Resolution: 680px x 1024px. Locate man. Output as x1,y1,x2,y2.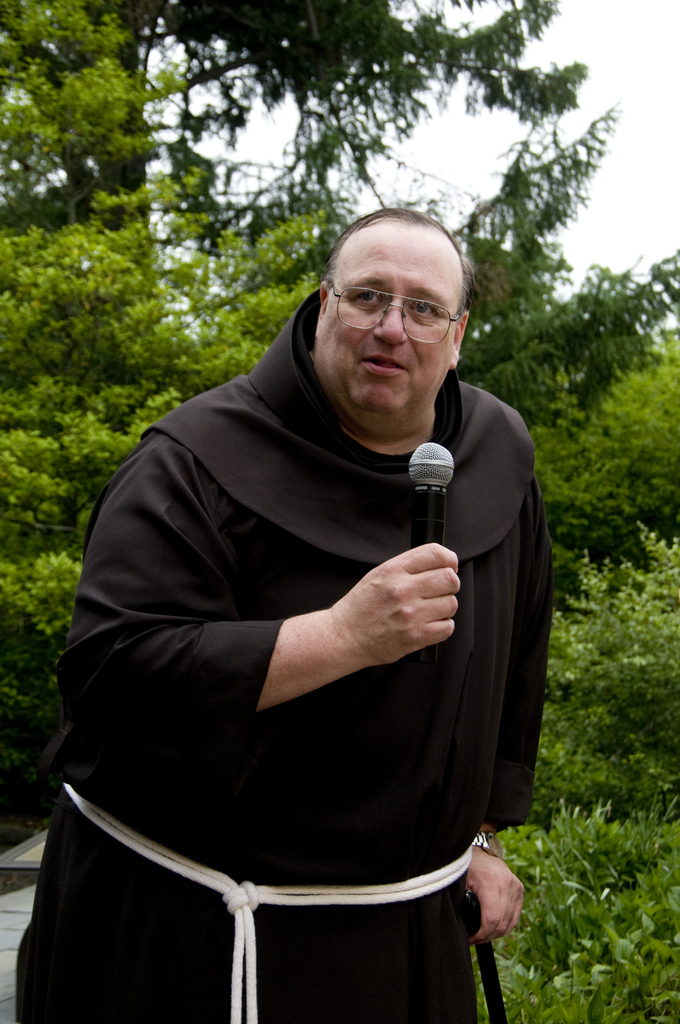
41,130,608,1023.
